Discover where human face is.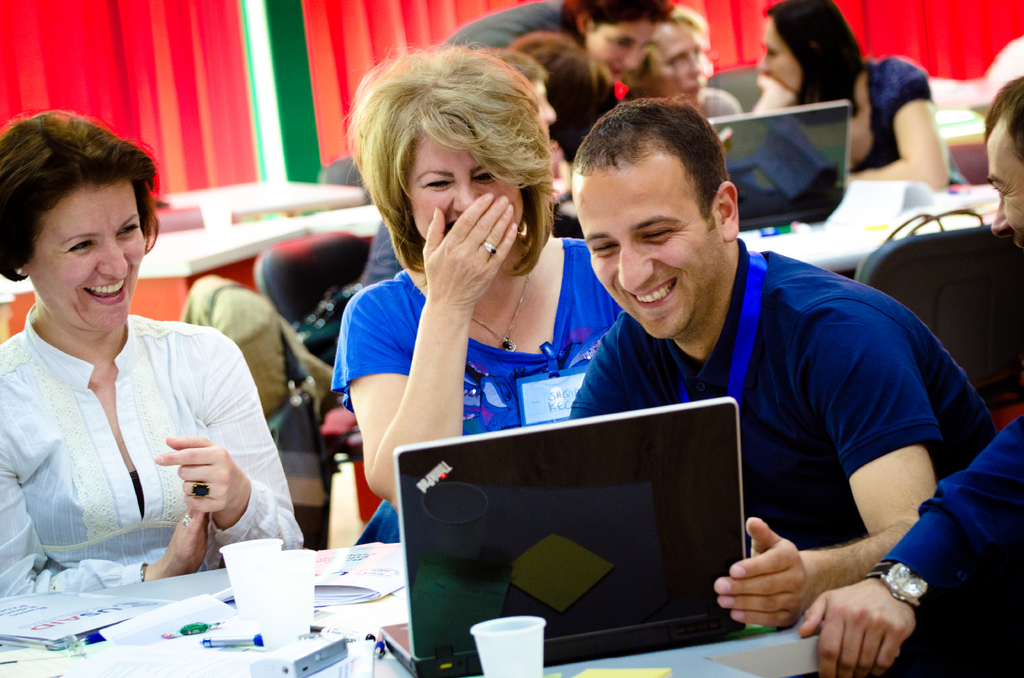
Discovered at 31, 179, 147, 333.
